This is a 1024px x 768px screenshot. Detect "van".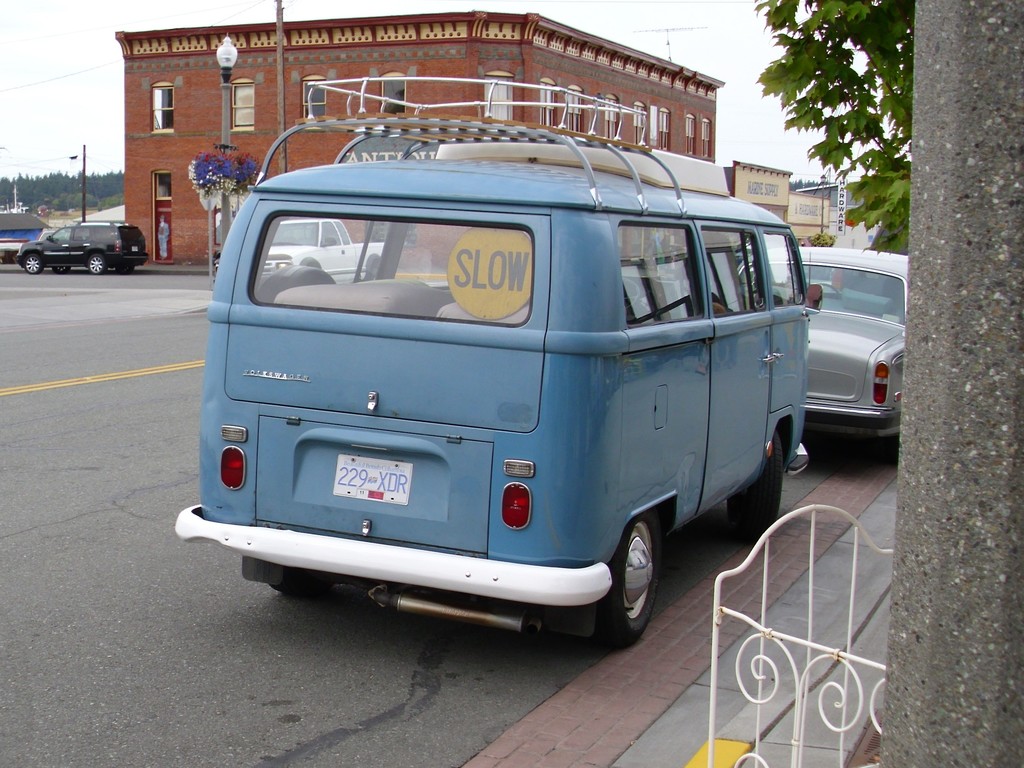
(169, 76, 812, 647).
